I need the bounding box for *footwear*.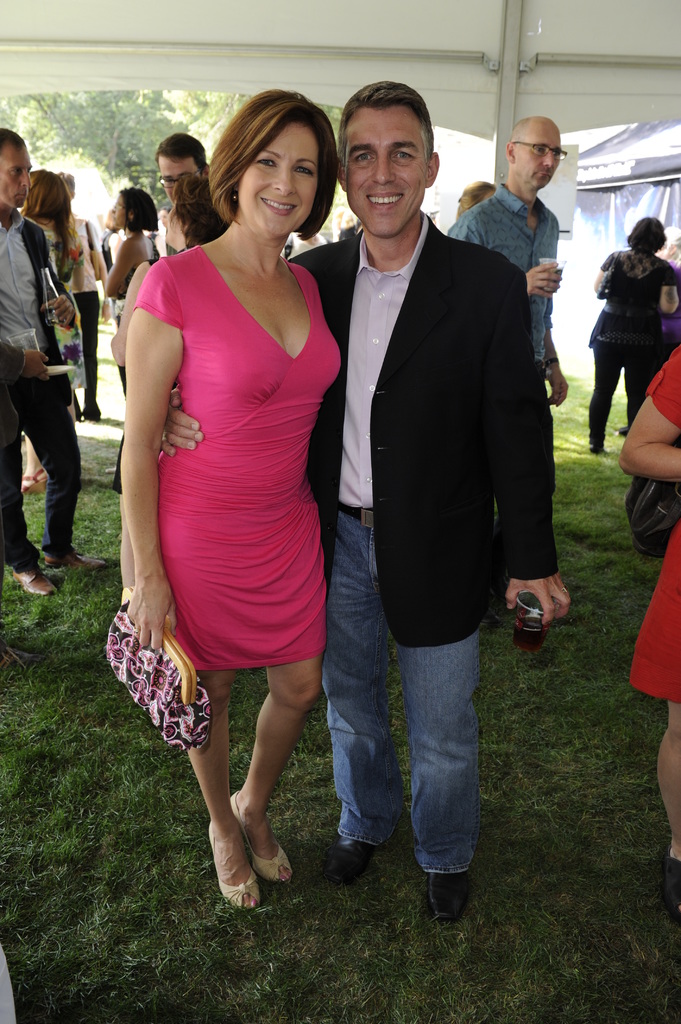
Here it is: locate(20, 466, 44, 495).
